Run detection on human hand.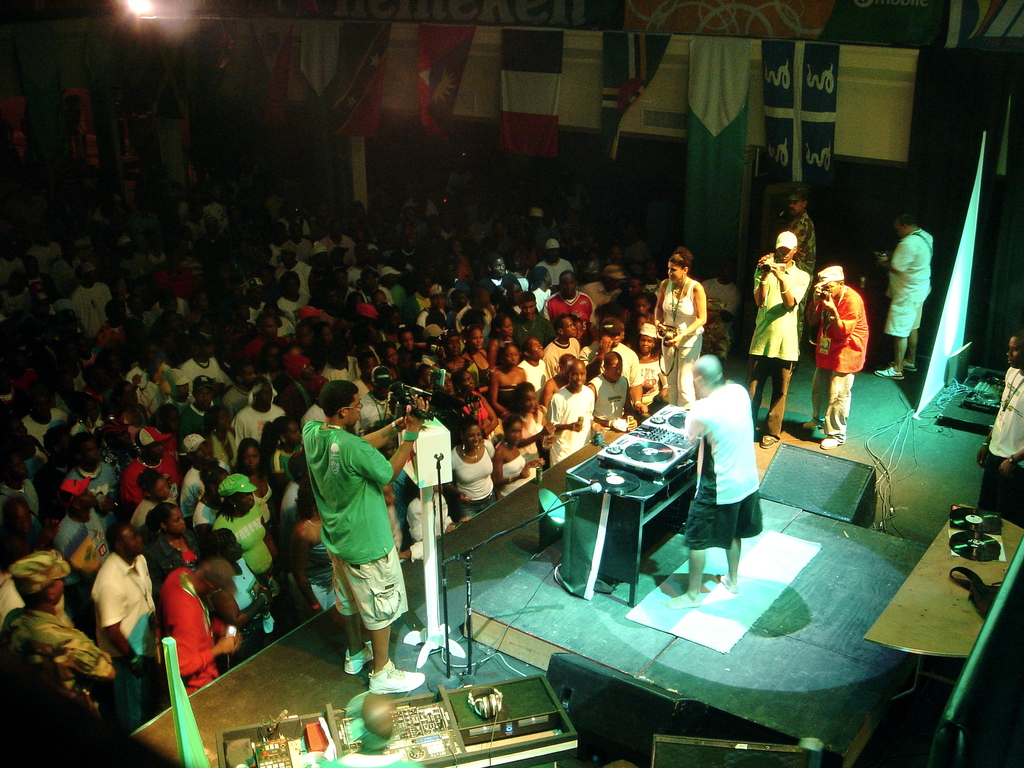
Result: l=516, t=467, r=531, b=479.
